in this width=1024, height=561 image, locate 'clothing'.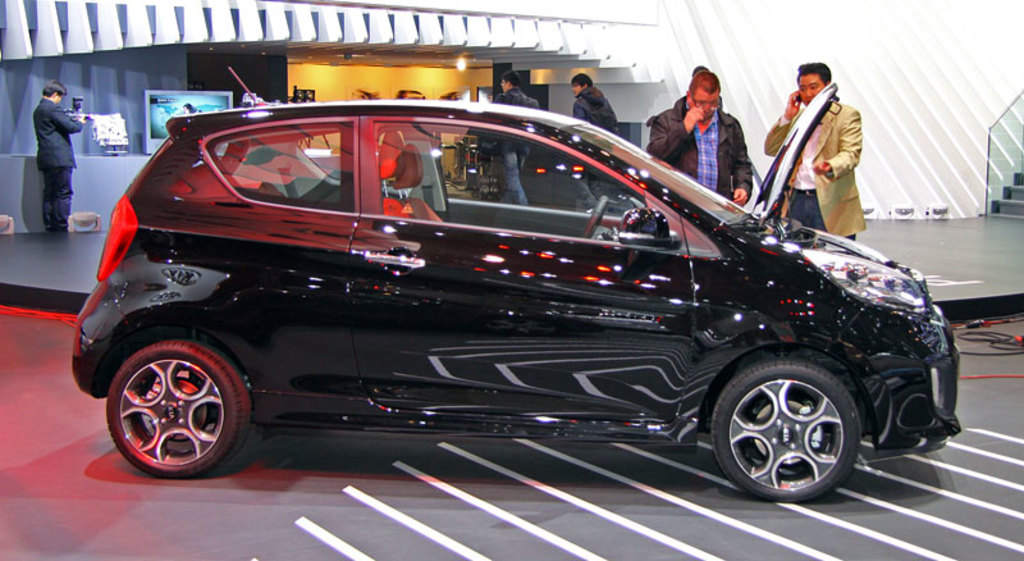
Bounding box: rect(41, 100, 88, 227).
